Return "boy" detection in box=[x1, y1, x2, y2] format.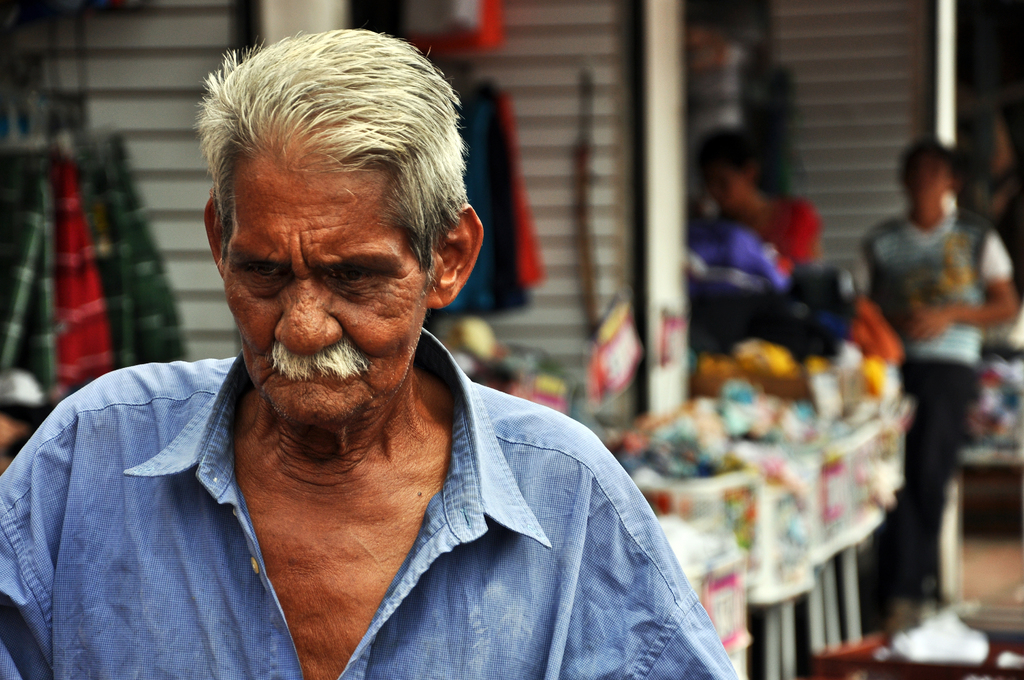
box=[849, 125, 1016, 589].
